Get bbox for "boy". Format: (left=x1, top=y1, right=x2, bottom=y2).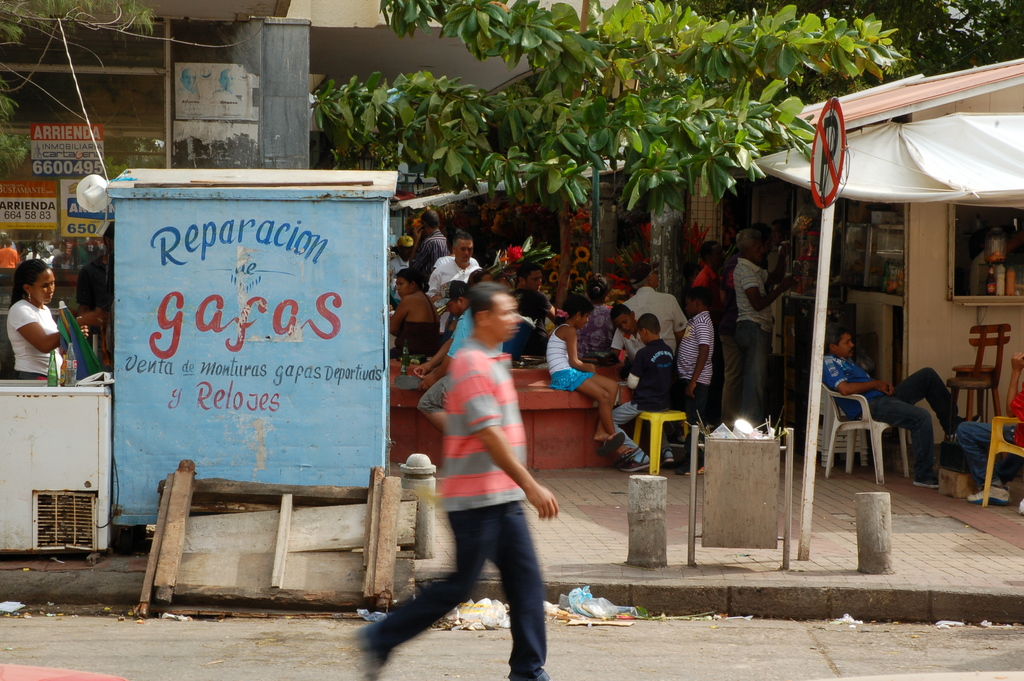
(left=610, top=309, right=680, bottom=473).
